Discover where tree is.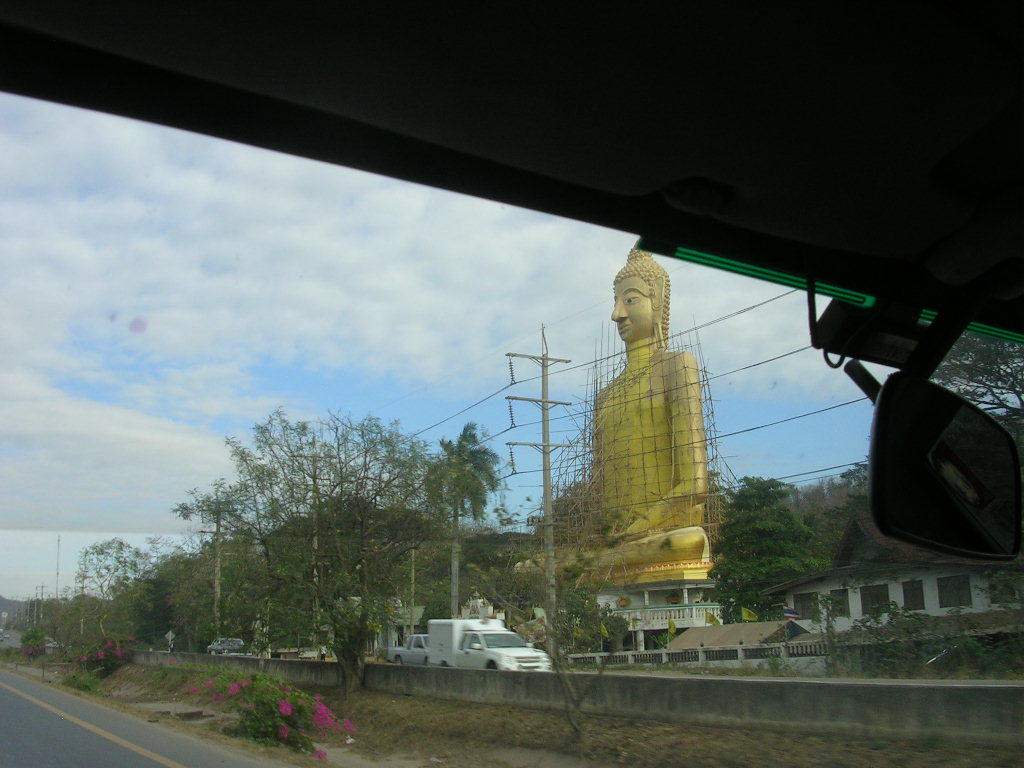
Discovered at box=[14, 622, 46, 657].
